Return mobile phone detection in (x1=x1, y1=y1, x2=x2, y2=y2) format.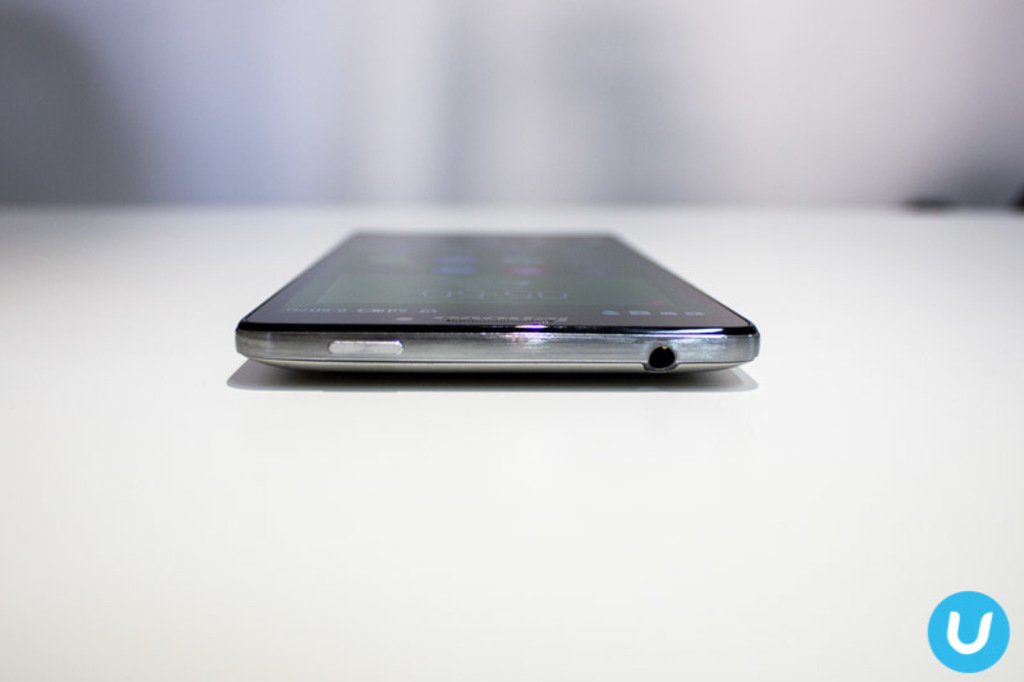
(x1=230, y1=220, x2=763, y2=379).
